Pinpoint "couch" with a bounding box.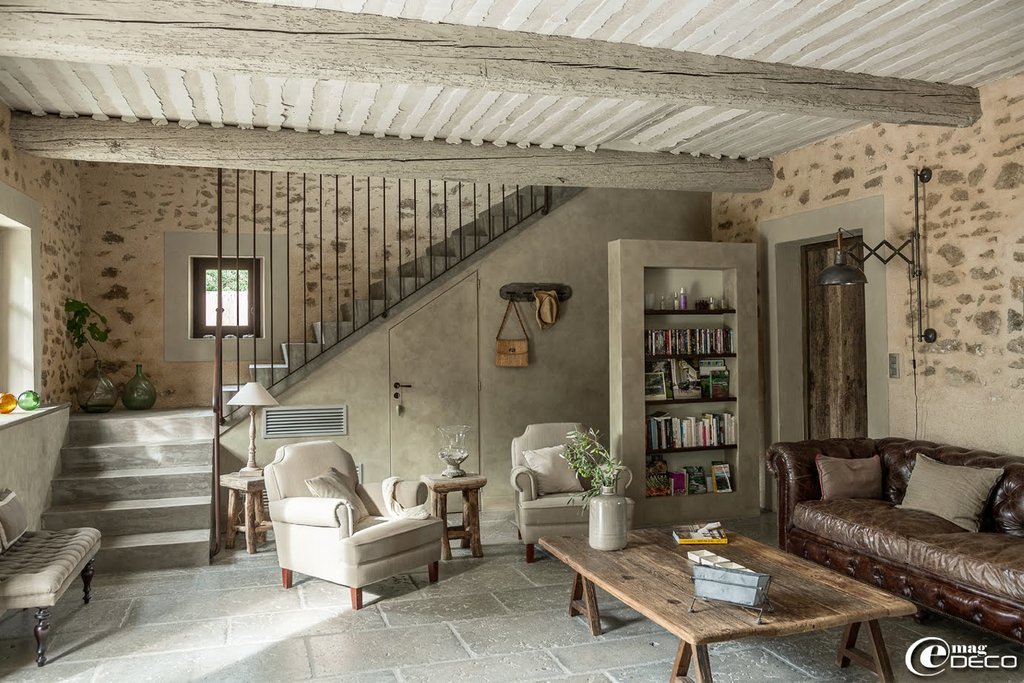
761,436,1023,627.
